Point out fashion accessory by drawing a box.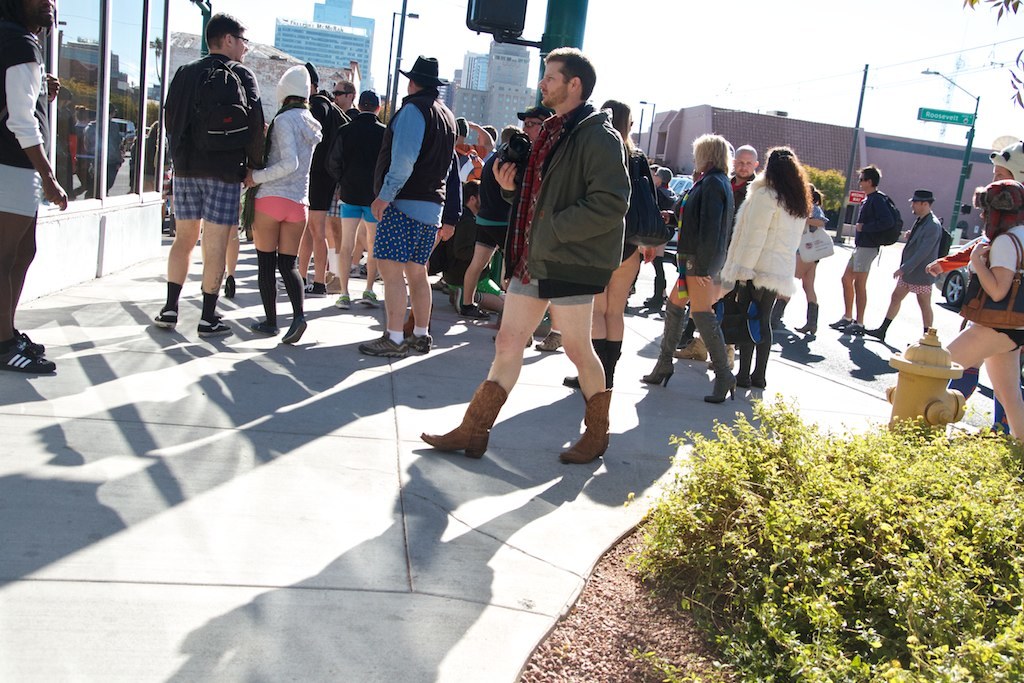
locate(0, 346, 56, 375).
